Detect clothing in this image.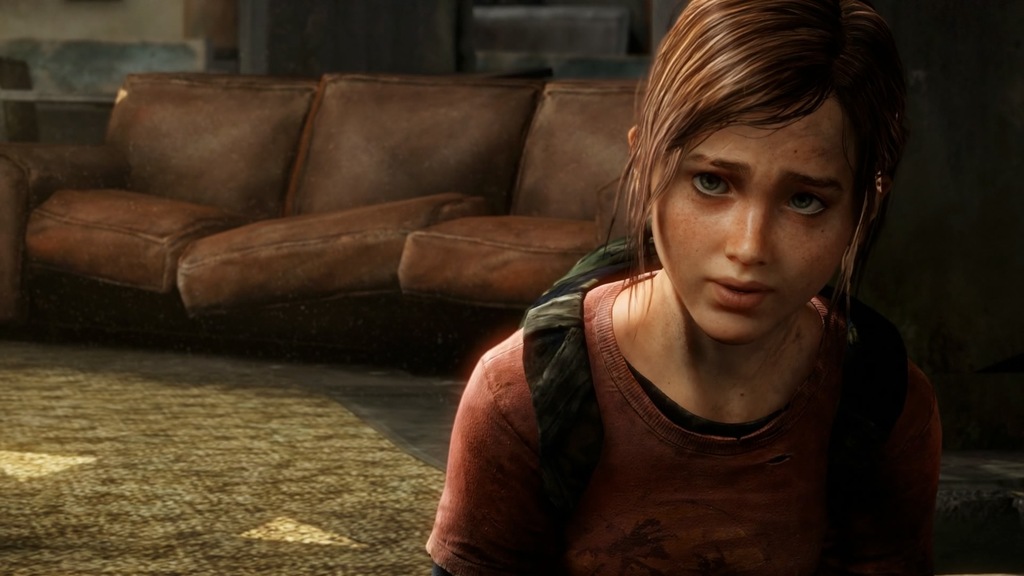
Detection: bbox=(463, 265, 931, 571).
